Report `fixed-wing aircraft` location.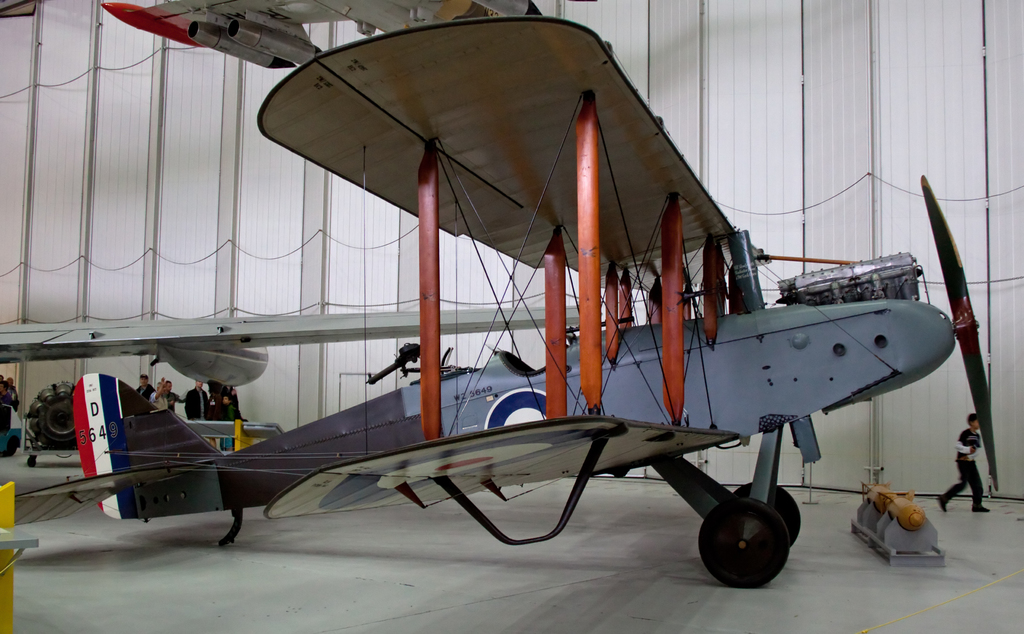
Report: select_region(94, 0, 598, 75).
